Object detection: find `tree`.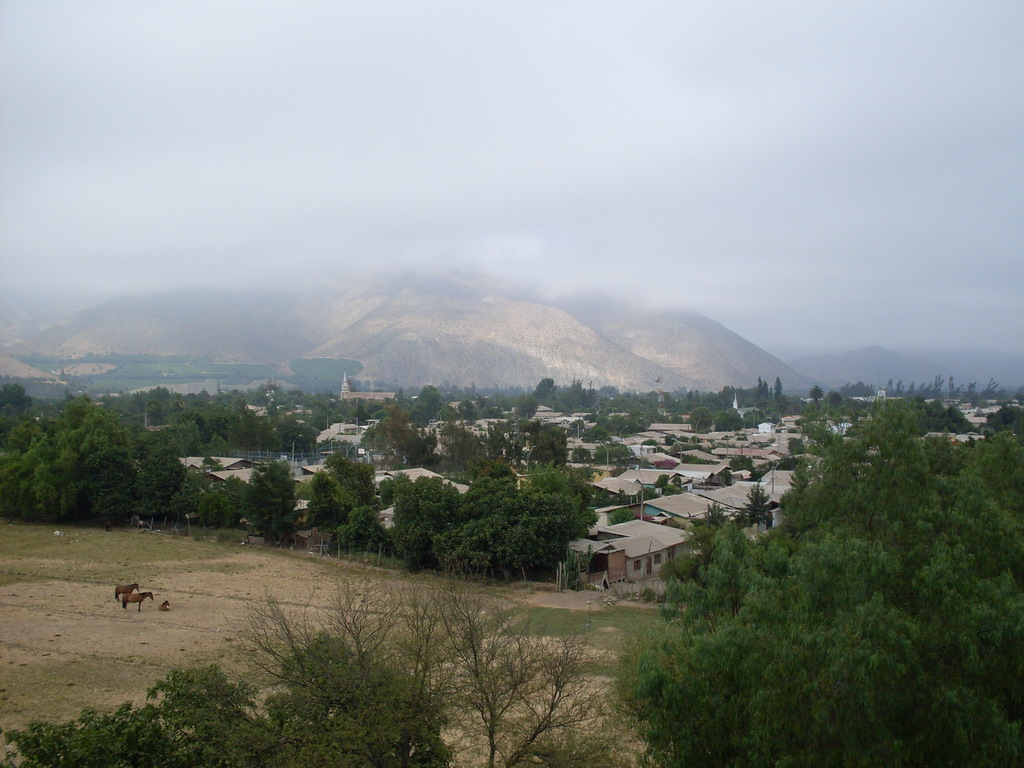
<bbox>629, 529, 1023, 767</bbox>.
